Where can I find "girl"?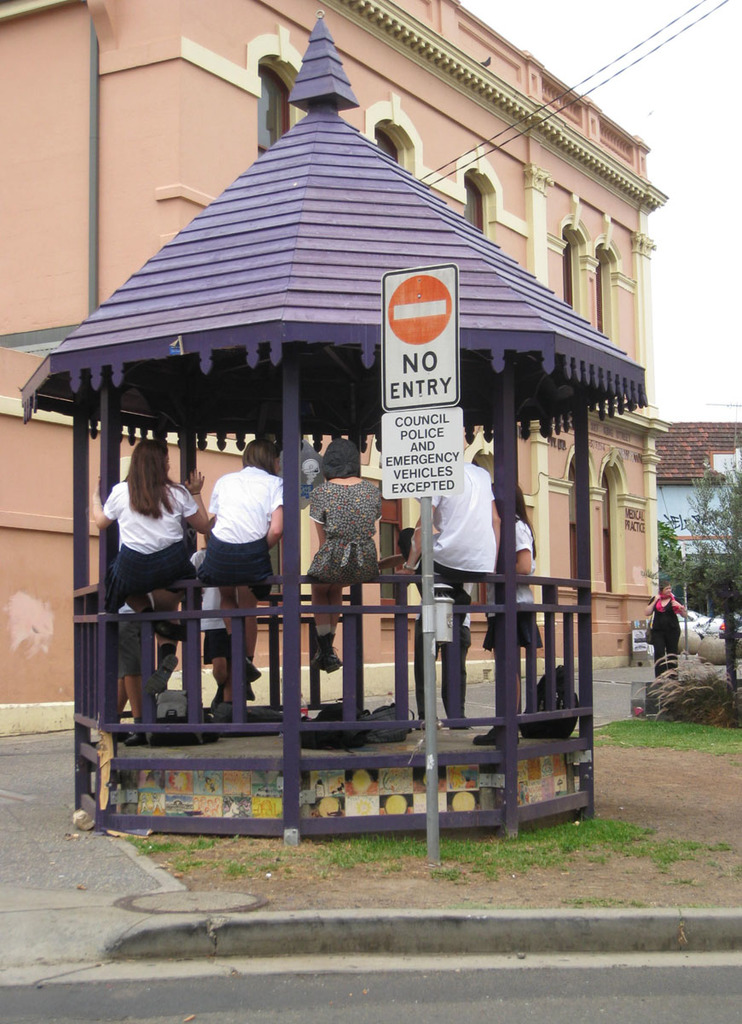
You can find it at box(472, 480, 542, 742).
